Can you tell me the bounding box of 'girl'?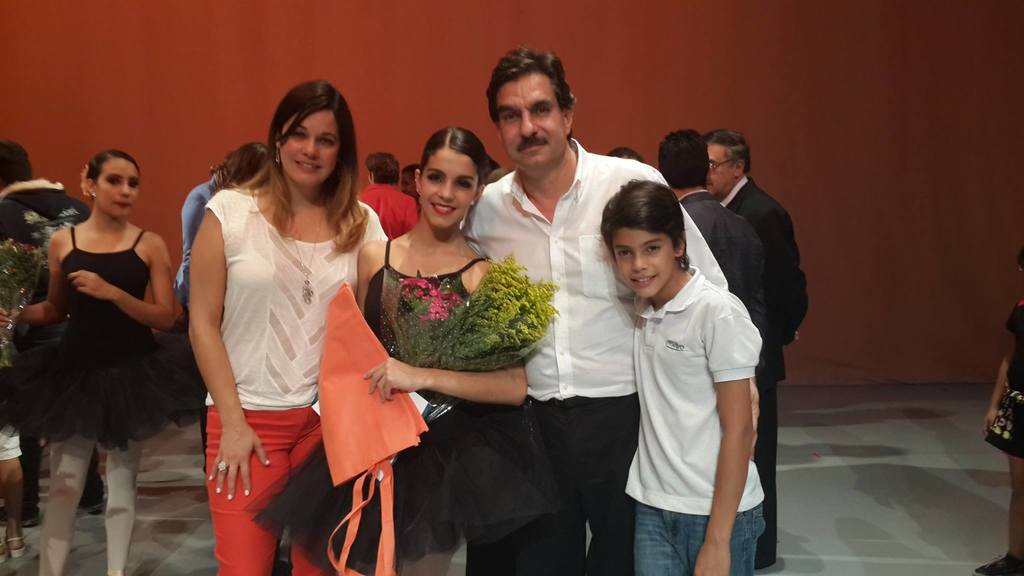
(247,125,557,575).
